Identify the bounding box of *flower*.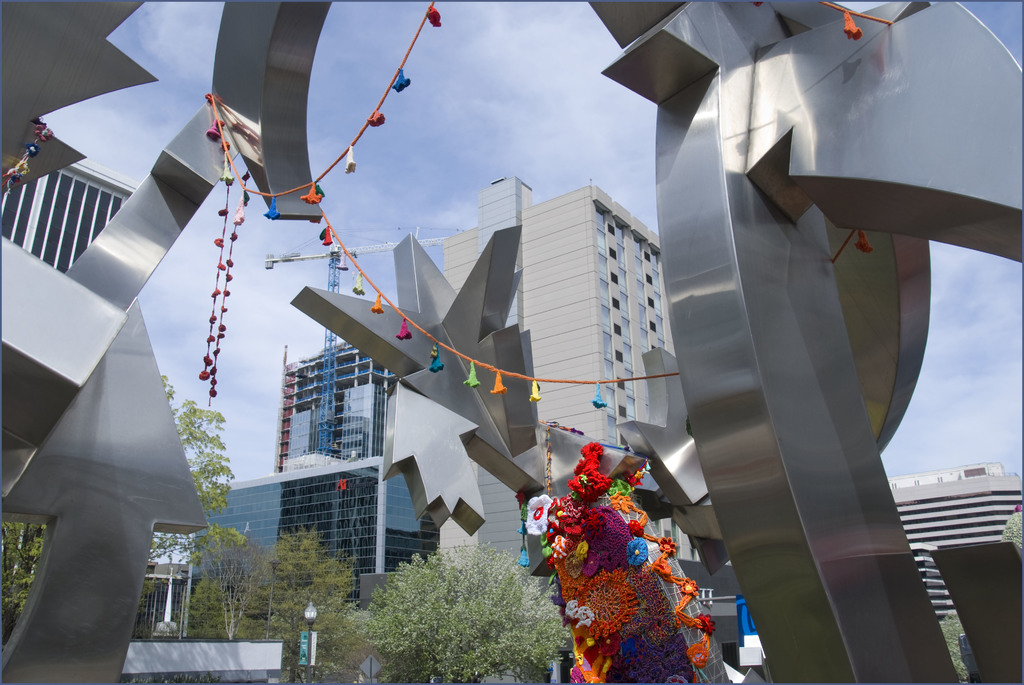
(x1=630, y1=521, x2=648, y2=535).
